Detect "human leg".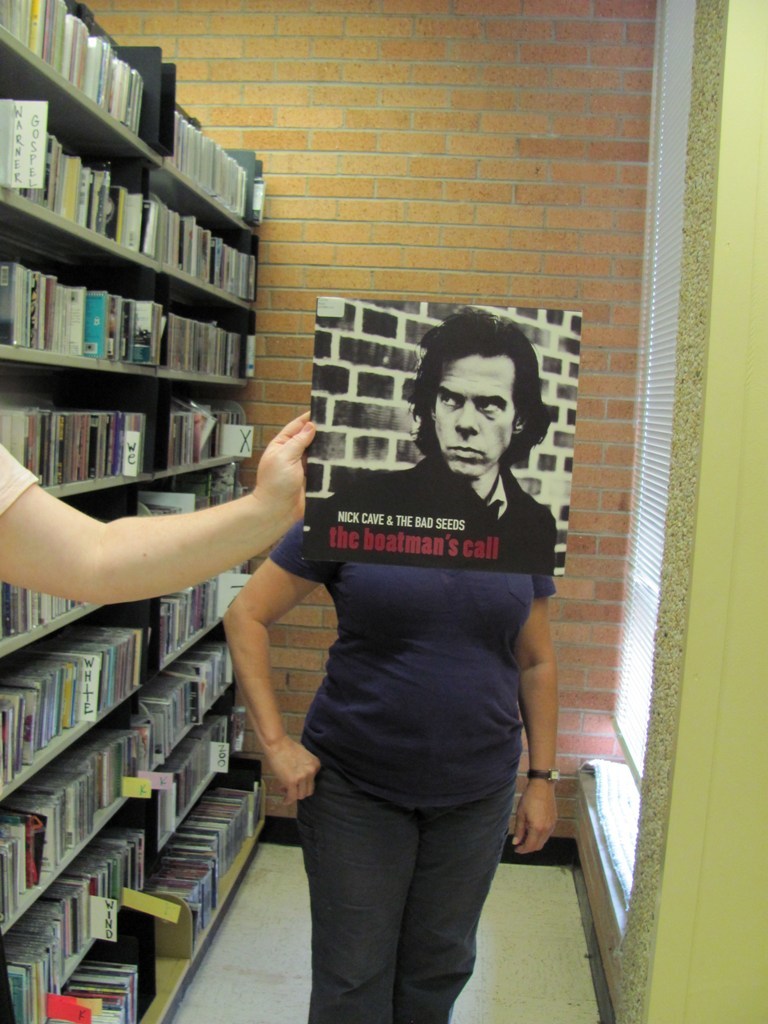
Detected at [x1=398, y1=785, x2=511, y2=1023].
